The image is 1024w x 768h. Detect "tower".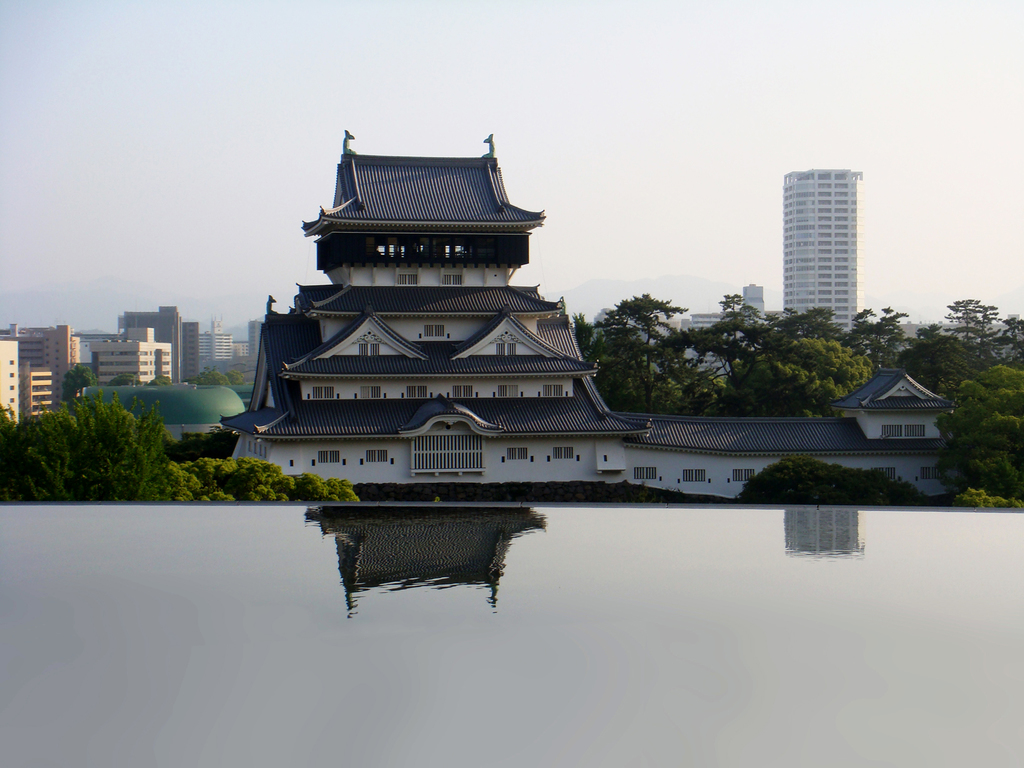
Detection: crop(202, 311, 242, 383).
